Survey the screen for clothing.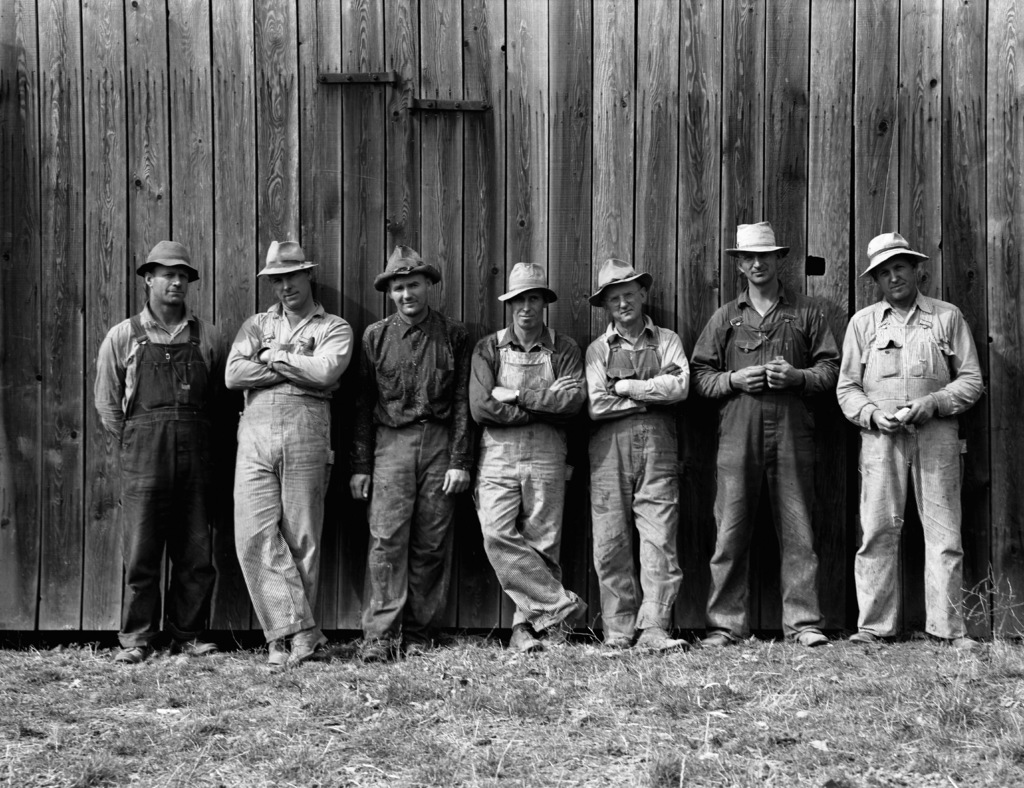
Survey found: (x1=227, y1=300, x2=352, y2=402).
